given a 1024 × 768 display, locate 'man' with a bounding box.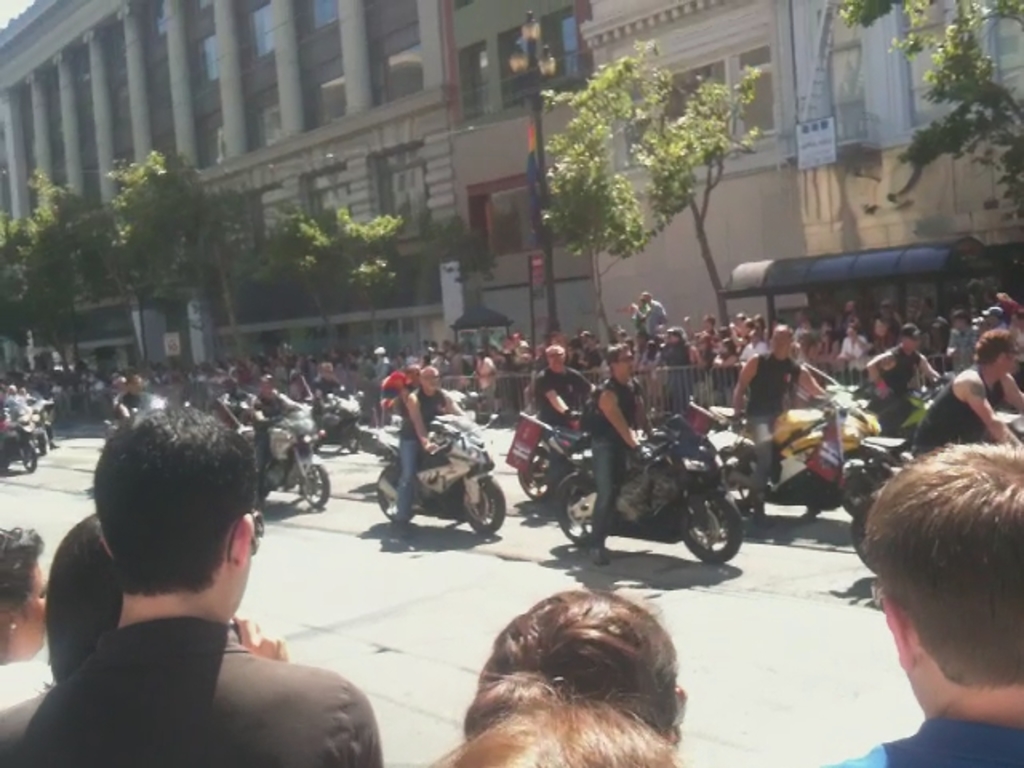
Located: [left=109, top=374, right=149, bottom=418].
